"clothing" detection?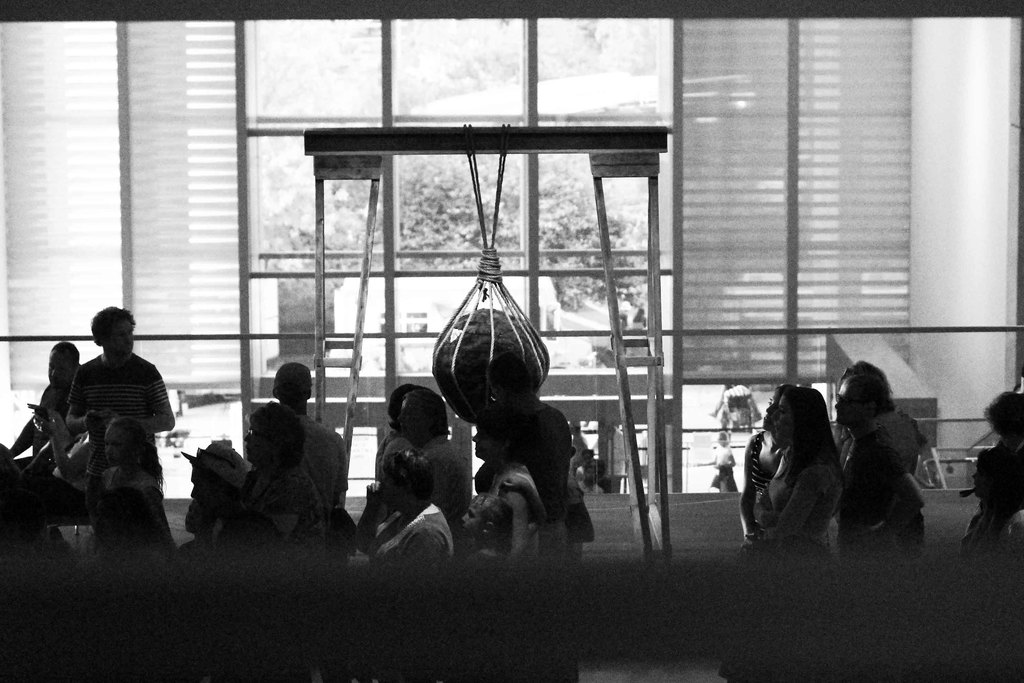
l=49, t=318, r=167, b=536
